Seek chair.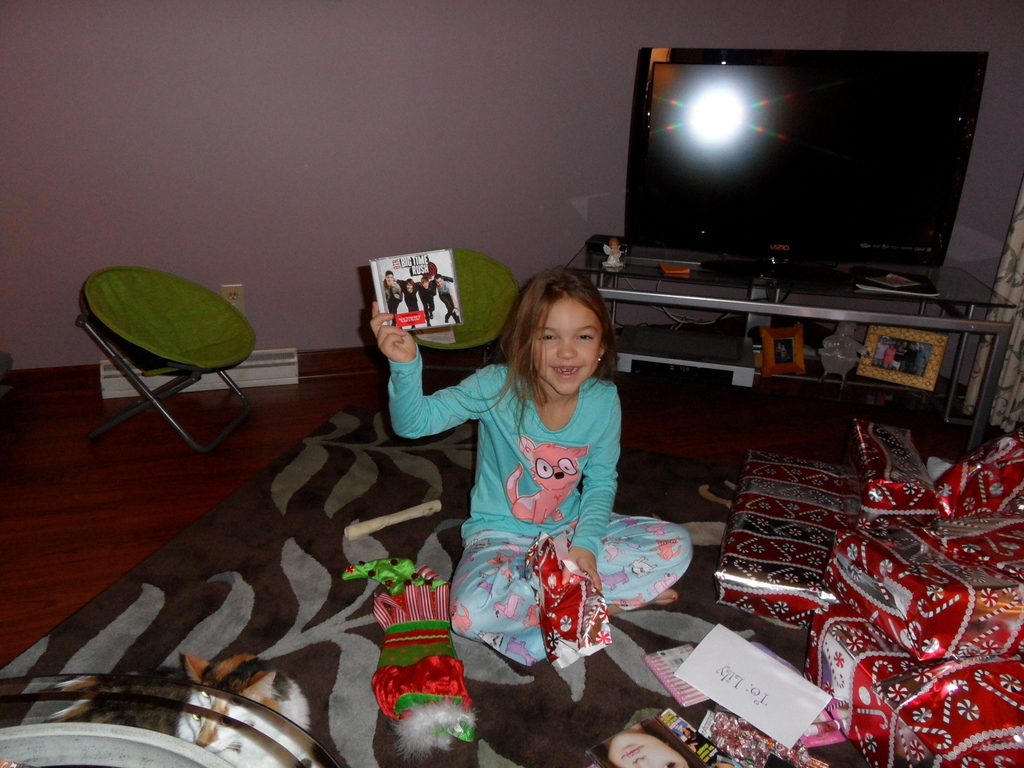
BBox(408, 244, 525, 369).
